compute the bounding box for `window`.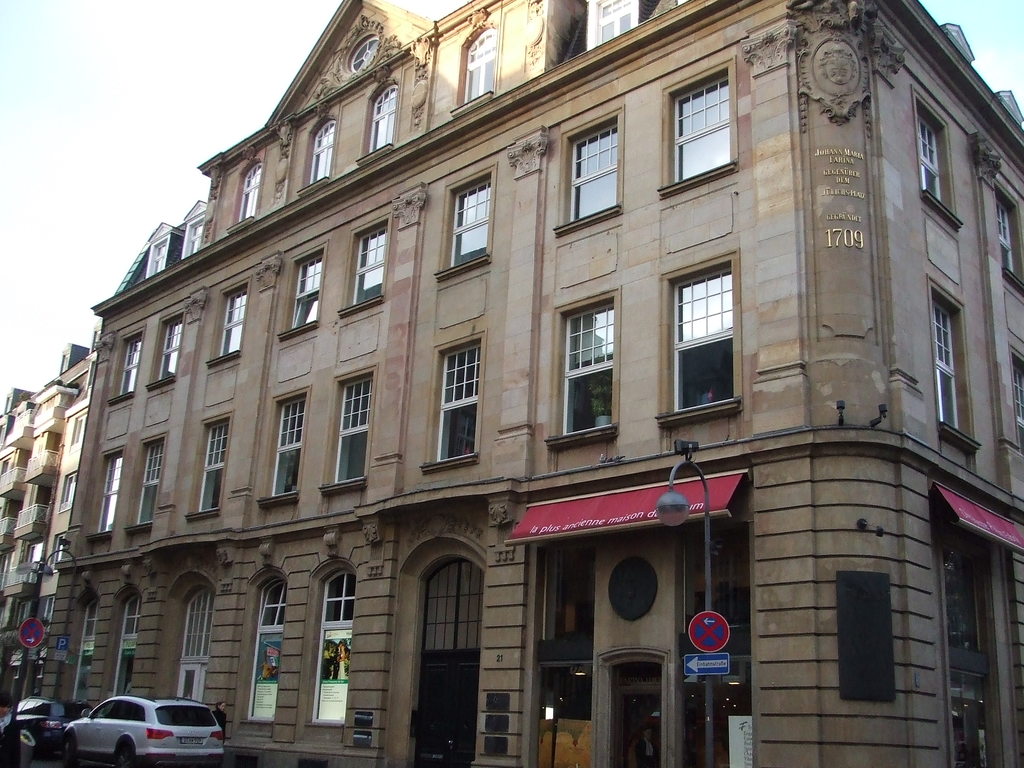
x1=70 y1=409 x2=85 y2=441.
